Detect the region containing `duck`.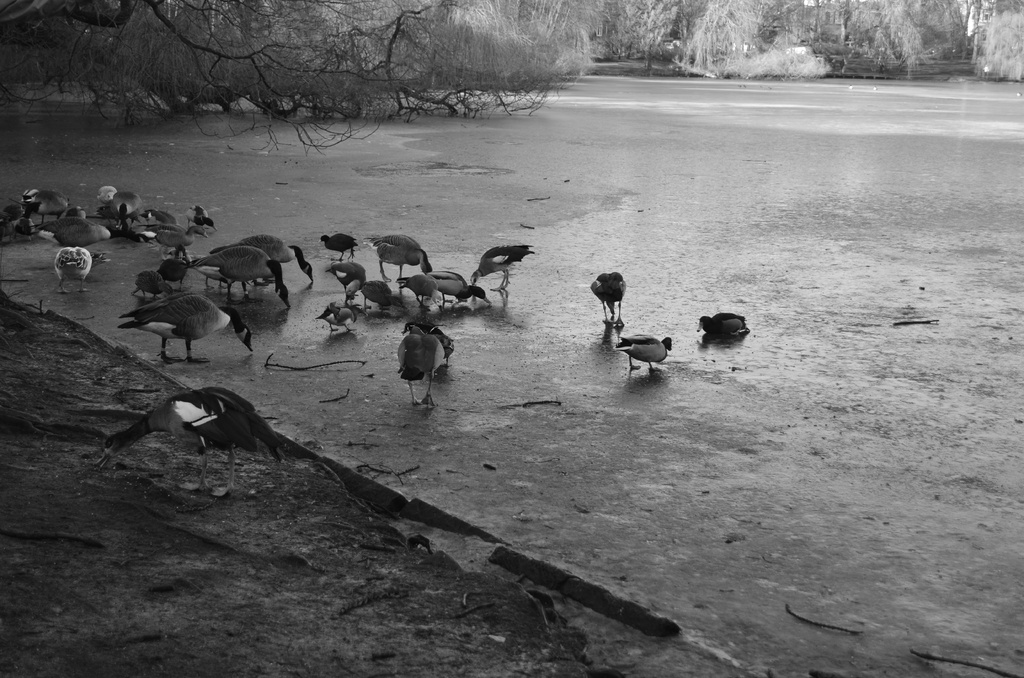
49 246 95 284.
